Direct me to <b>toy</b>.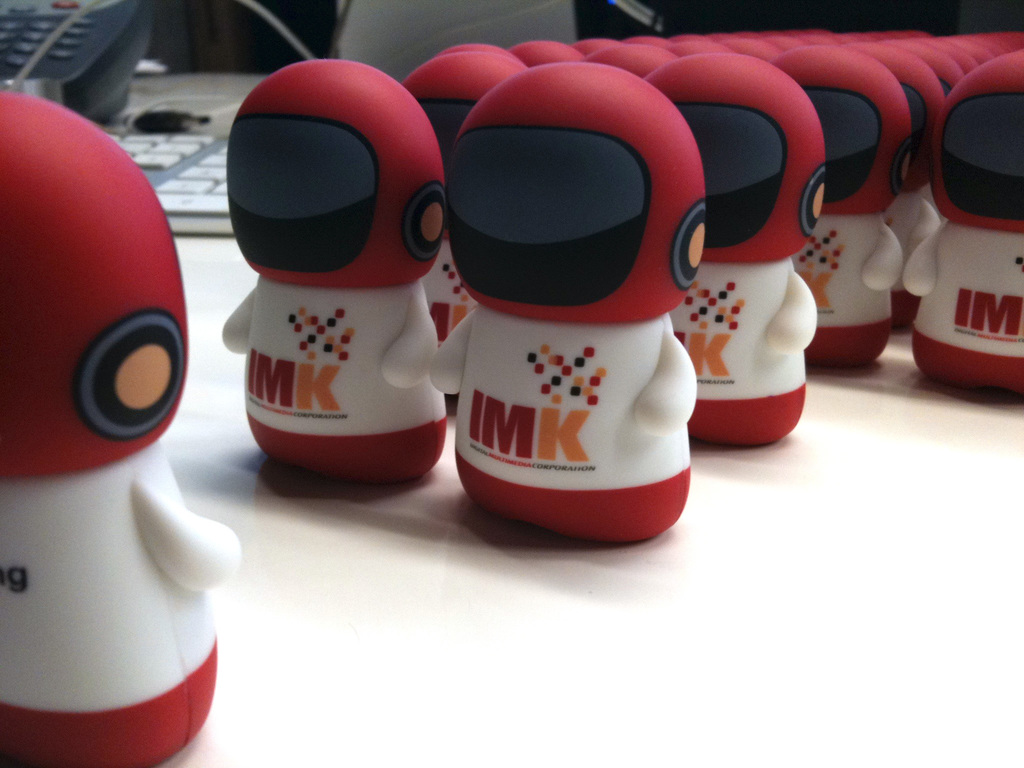
Direction: bbox=(1, 90, 243, 767).
